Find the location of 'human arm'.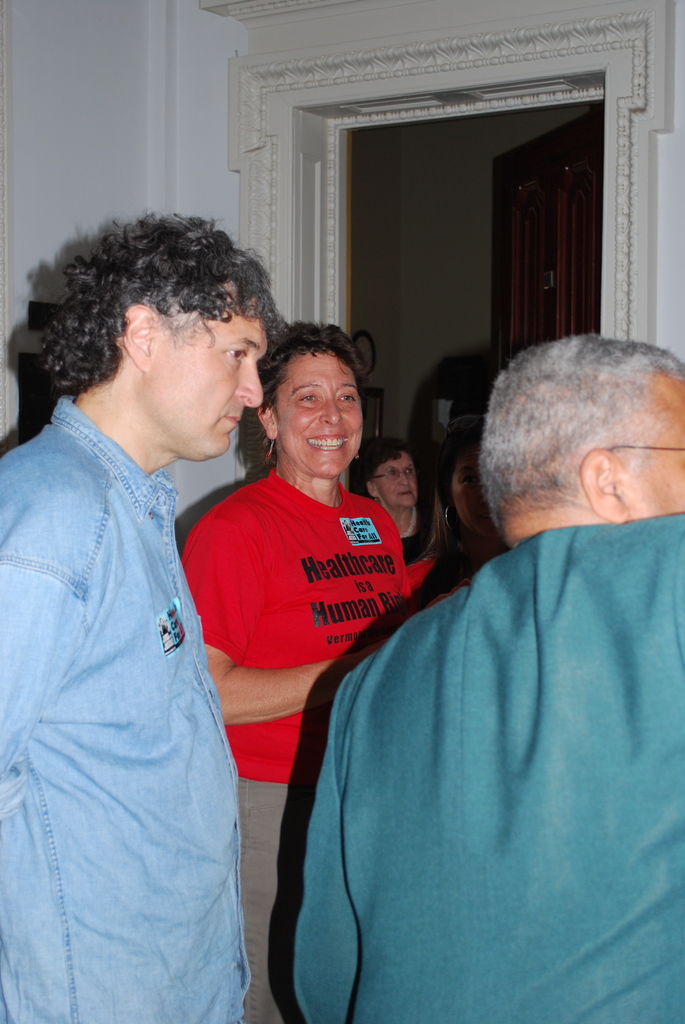
Location: [0,564,78,838].
